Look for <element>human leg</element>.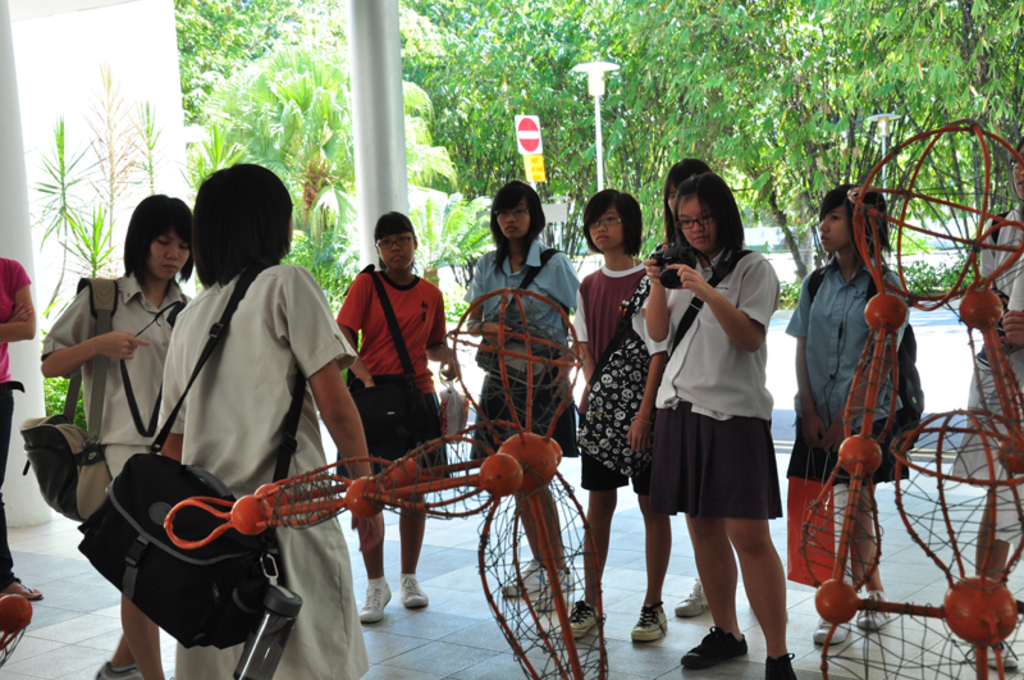
Found: (722,512,790,679).
